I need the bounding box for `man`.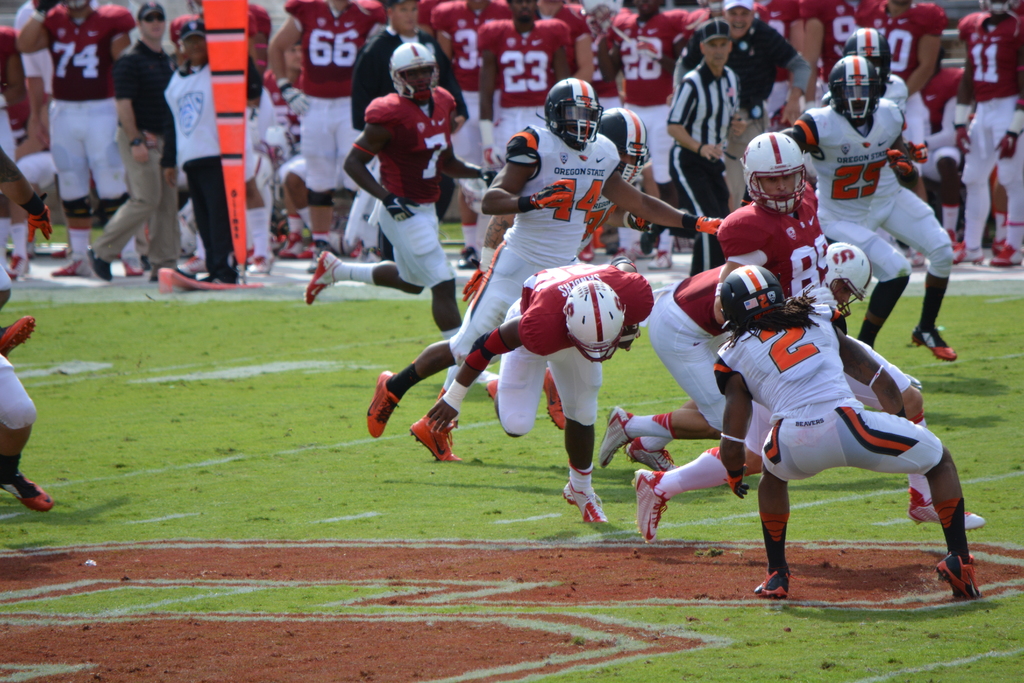
Here it is: box=[594, 240, 877, 467].
